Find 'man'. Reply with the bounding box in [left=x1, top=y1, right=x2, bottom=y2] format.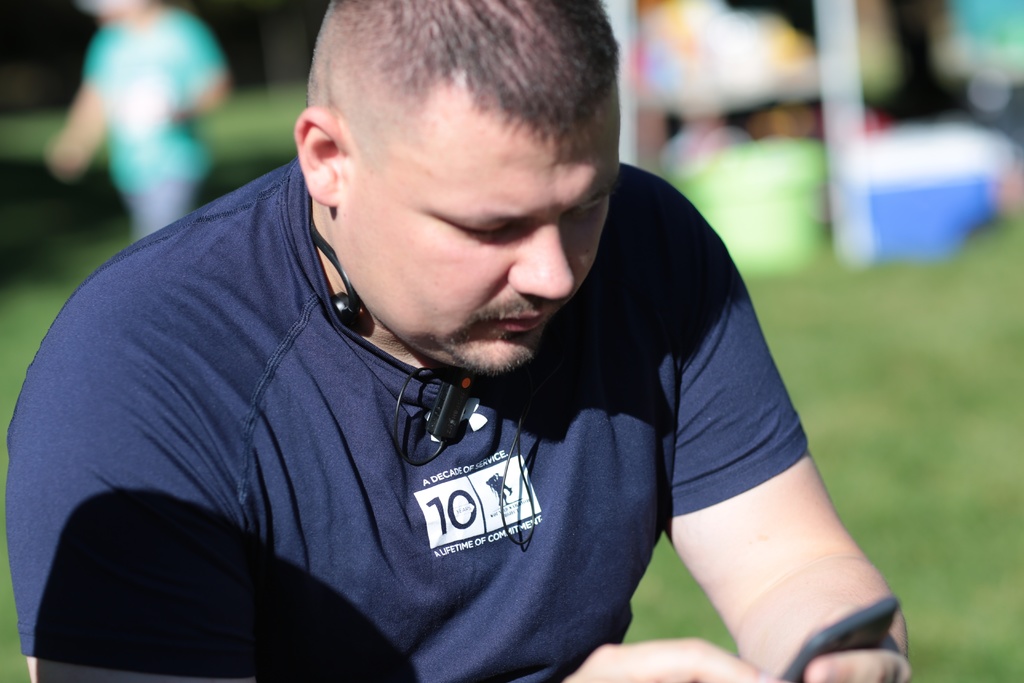
[left=44, top=3, right=901, bottom=666].
